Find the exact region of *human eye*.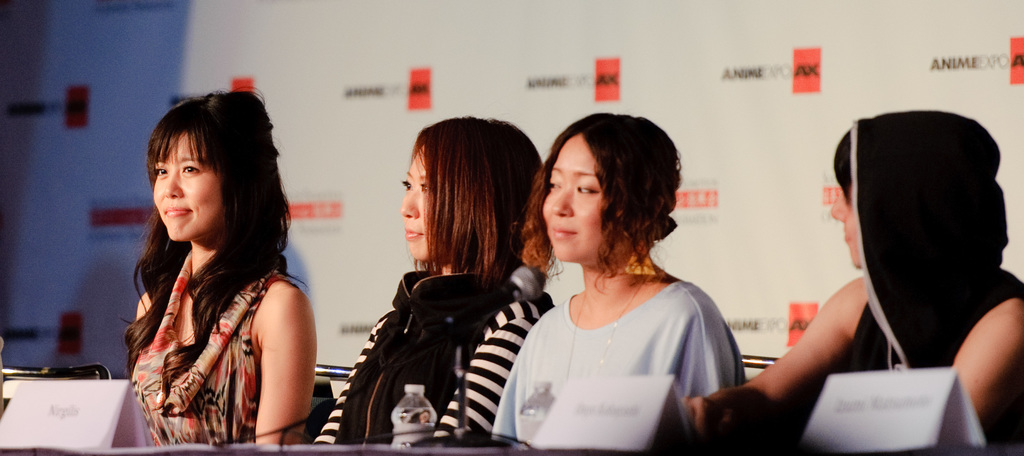
Exact region: locate(399, 177, 412, 191).
